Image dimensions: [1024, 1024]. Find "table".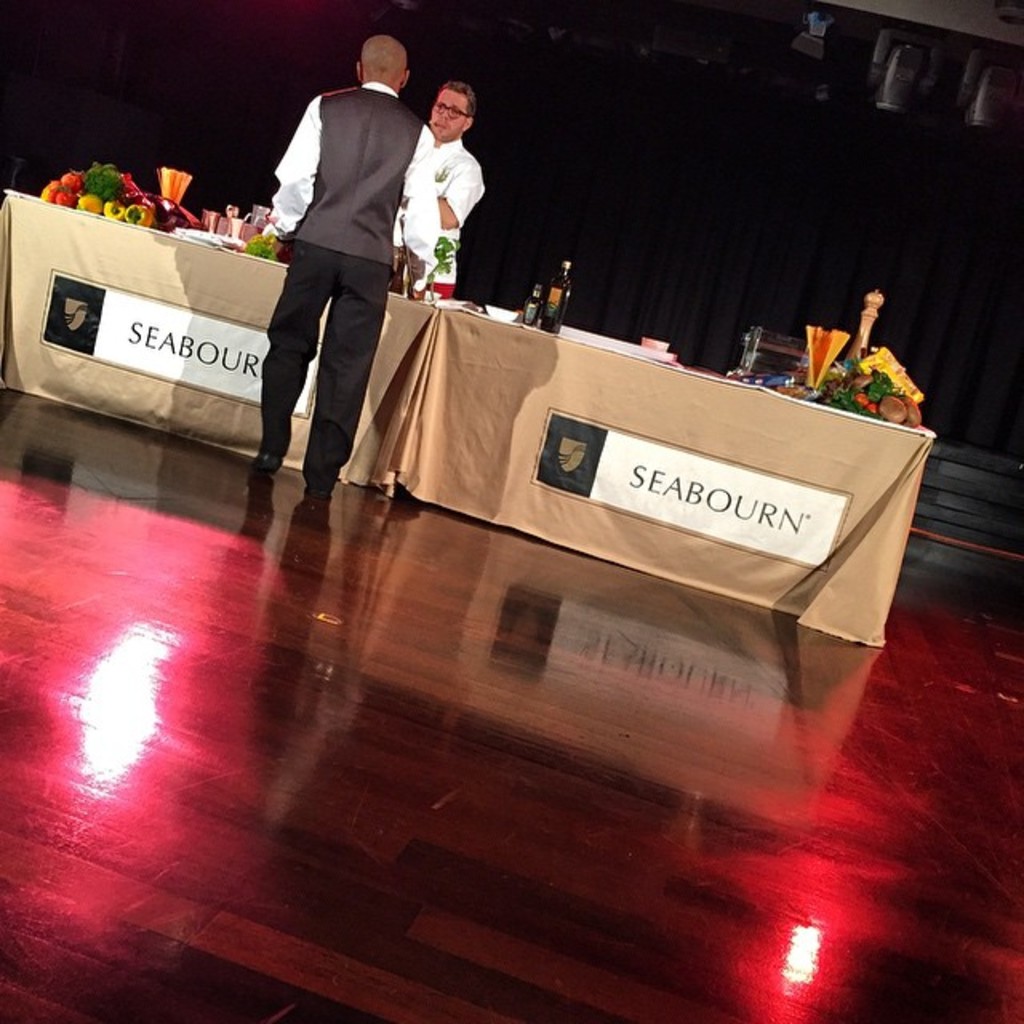
bbox=[434, 298, 934, 685].
